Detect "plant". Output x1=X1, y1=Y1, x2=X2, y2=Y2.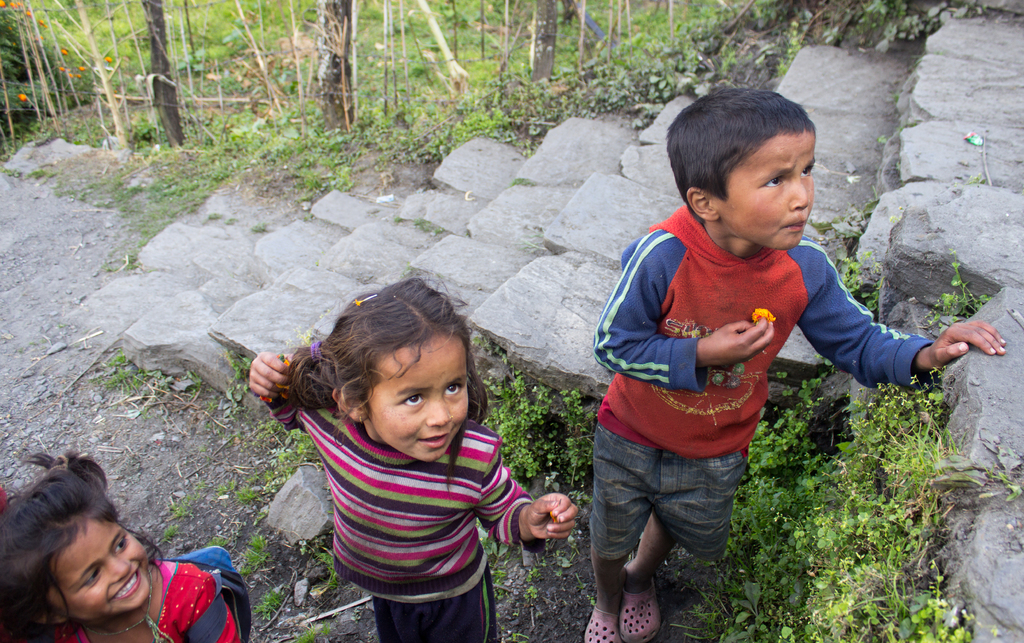
x1=118, y1=108, x2=163, y2=139.
